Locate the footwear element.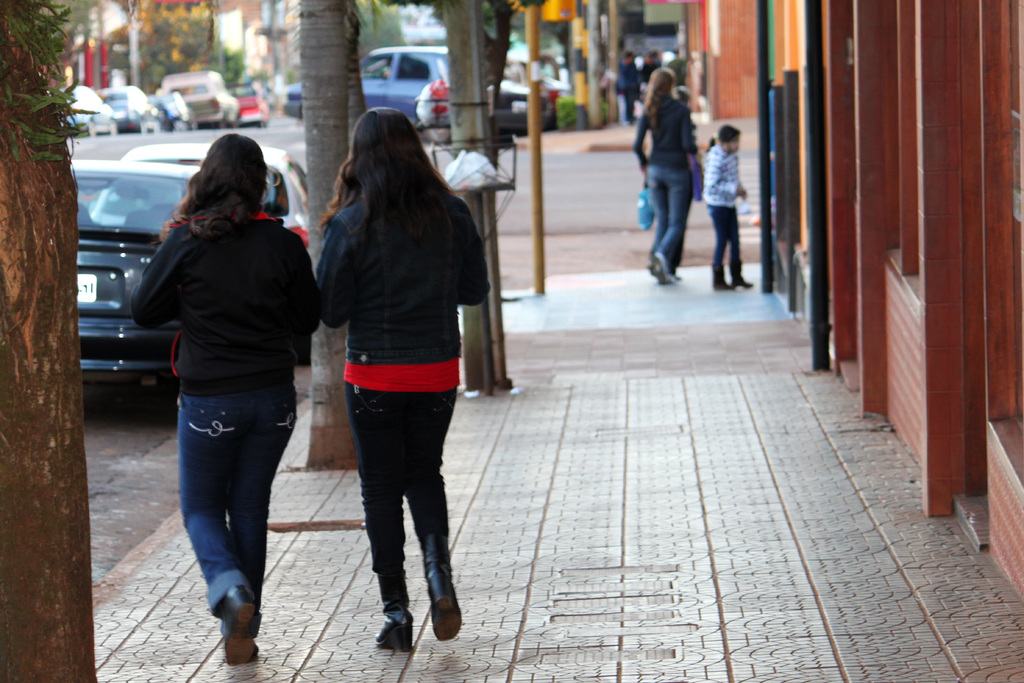
Element bbox: 220, 586, 255, 670.
